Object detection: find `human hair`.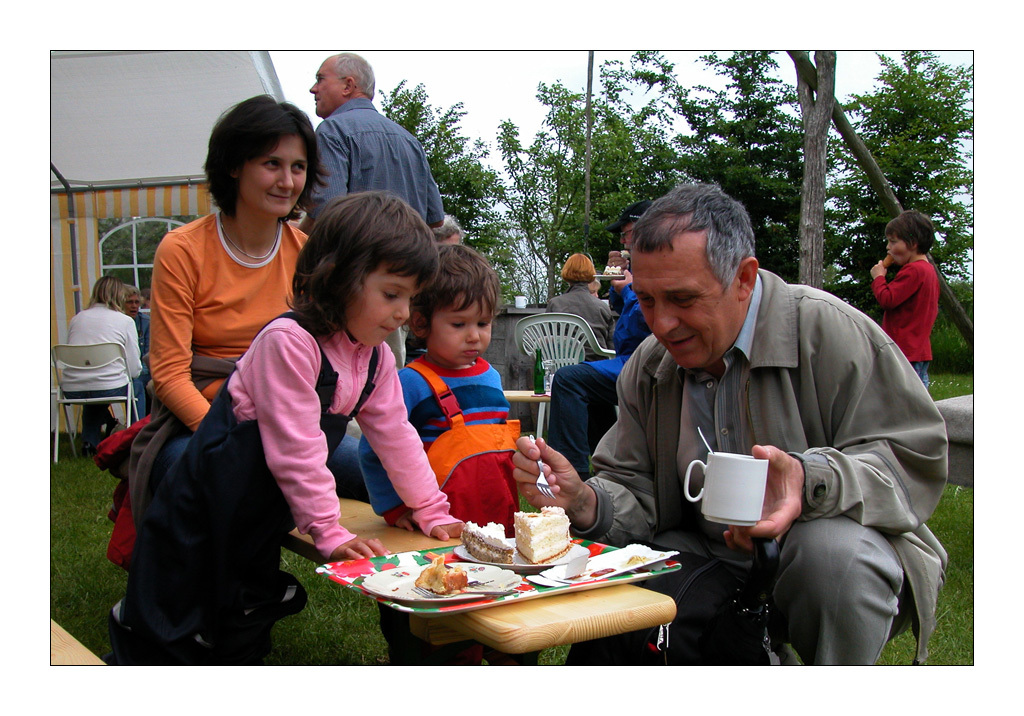
<bbox>87, 272, 126, 310</bbox>.
